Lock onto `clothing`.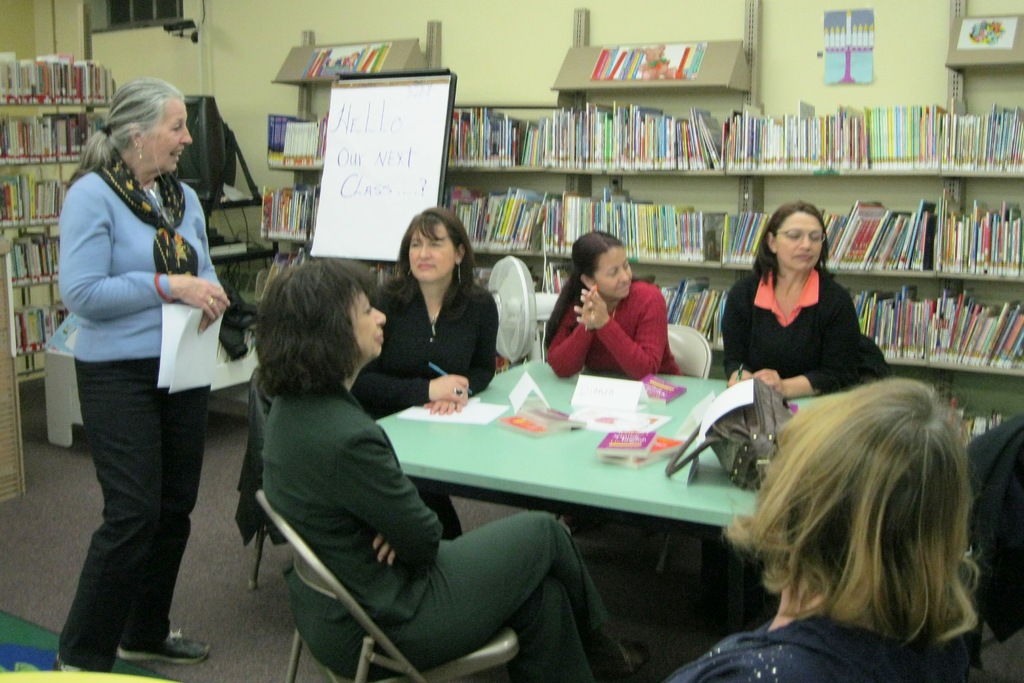
Locked: (left=262, top=388, right=614, bottom=682).
